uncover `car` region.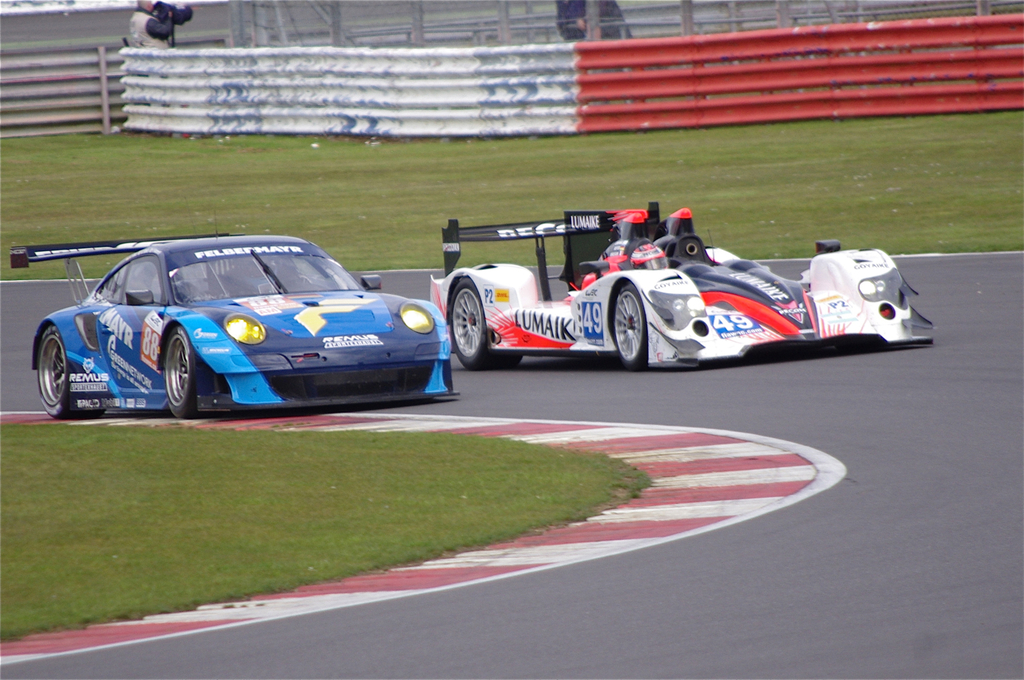
Uncovered: locate(11, 232, 456, 416).
